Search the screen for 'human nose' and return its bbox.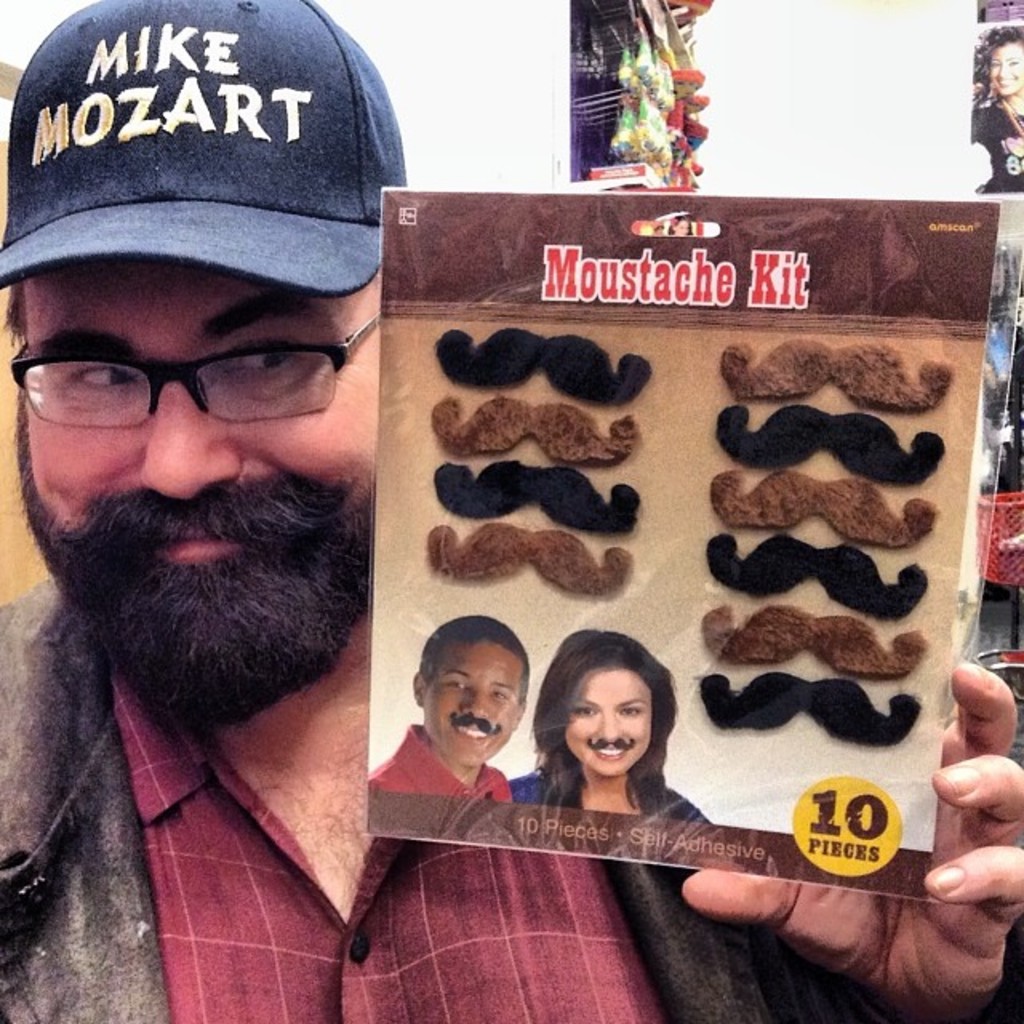
Found: (left=590, top=699, right=622, bottom=741).
